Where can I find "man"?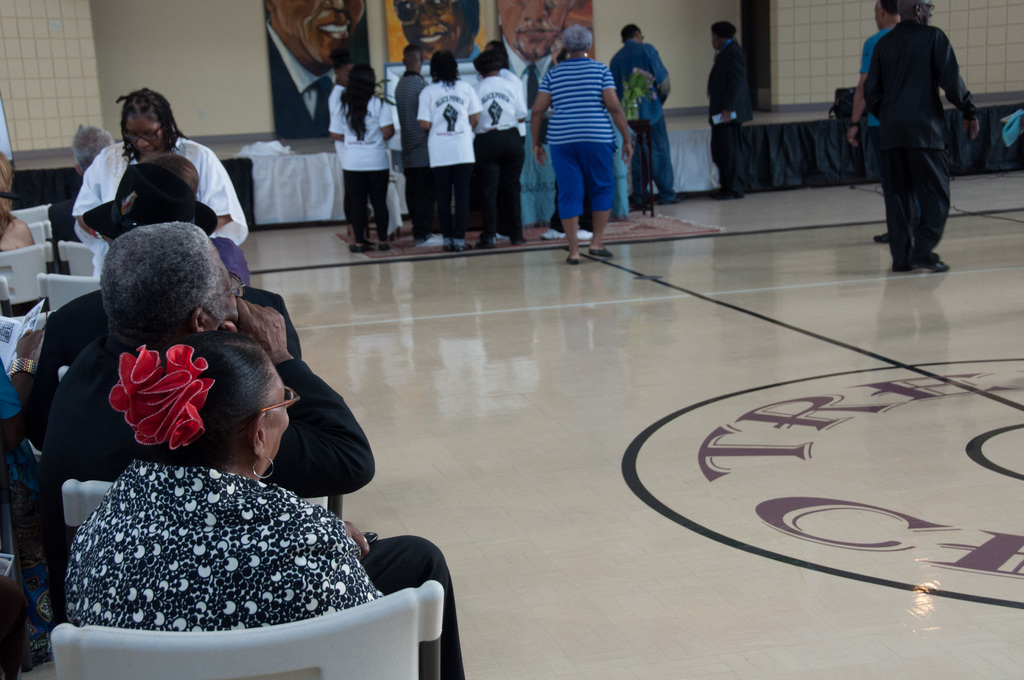
You can find it at box(47, 122, 121, 274).
